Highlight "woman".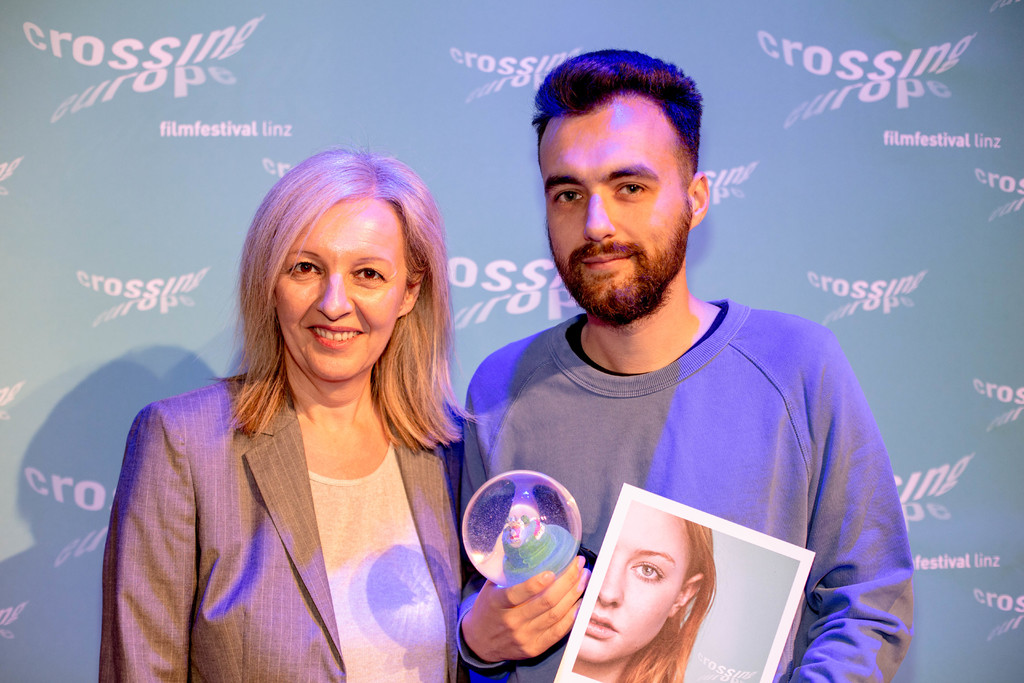
Highlighted region: x1=568, y1=498, x2=716, y2=682.
